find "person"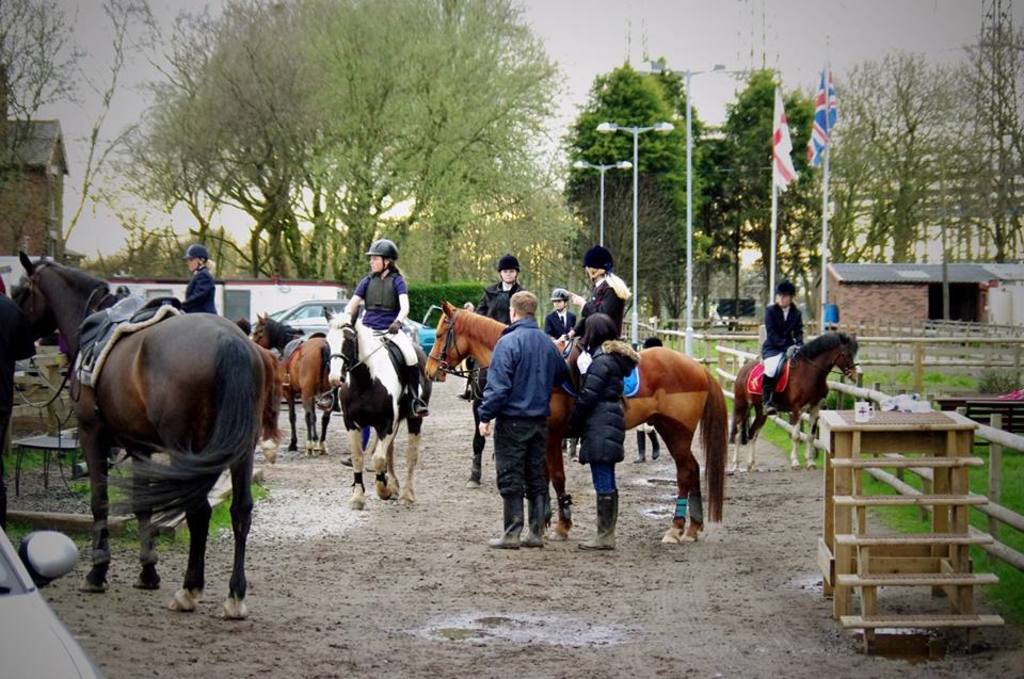
[left=311, top=232, right=430, bottom=419]
